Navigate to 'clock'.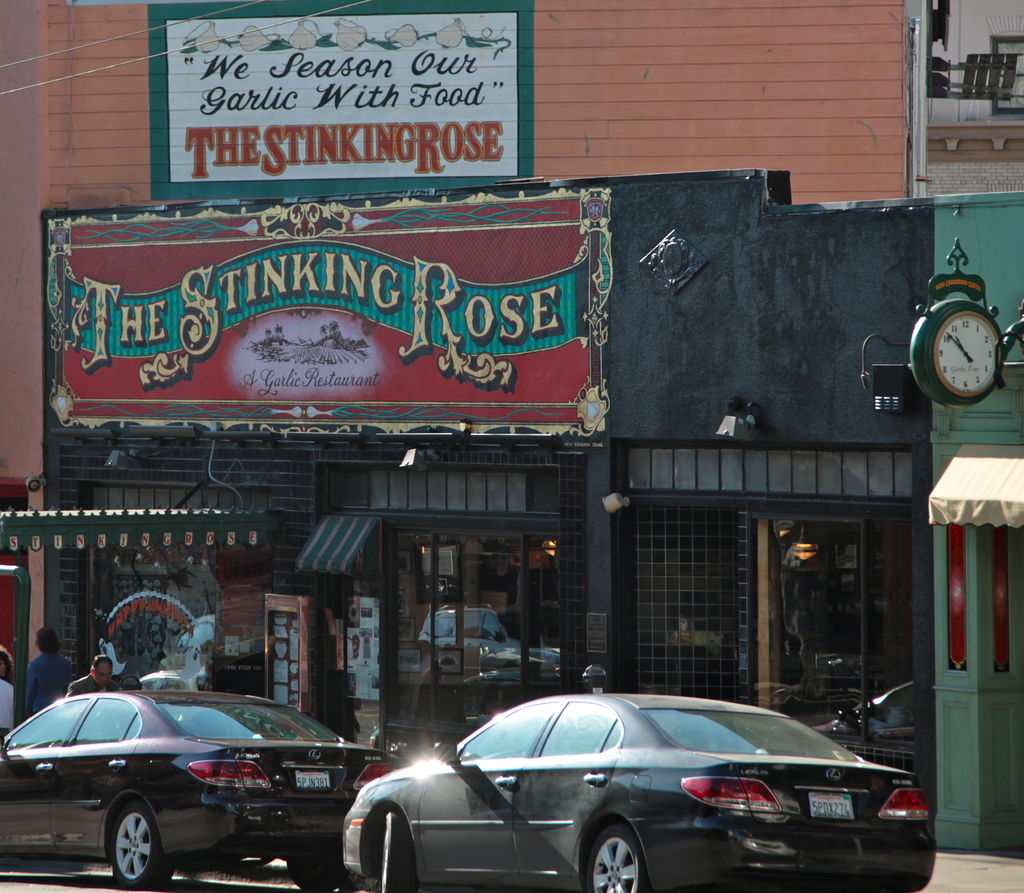
Navigation target: [left=913, top=299, right=1006, bottom=408].
